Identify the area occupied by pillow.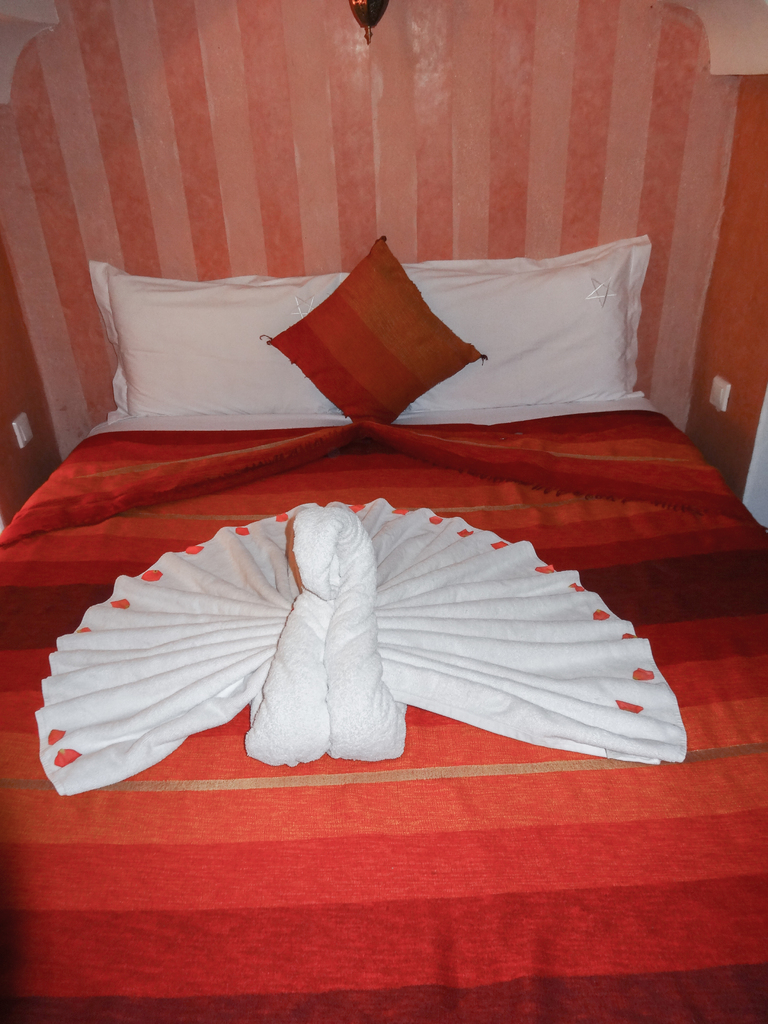
Area: (left=346, top=239, right=649, bottom=412).
